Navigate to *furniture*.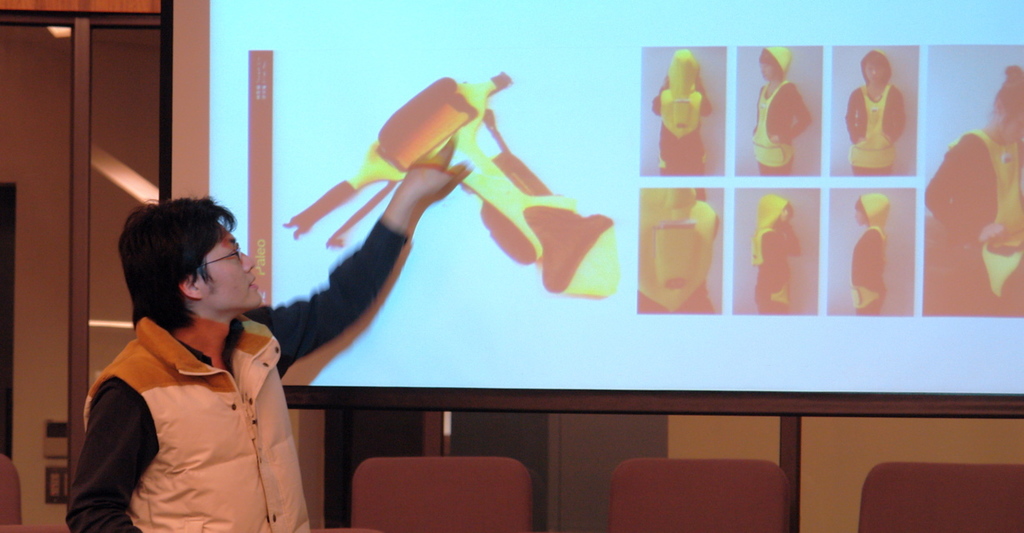
Navigation target: [x1=854, y1=463, x2=1023, y2=532].
